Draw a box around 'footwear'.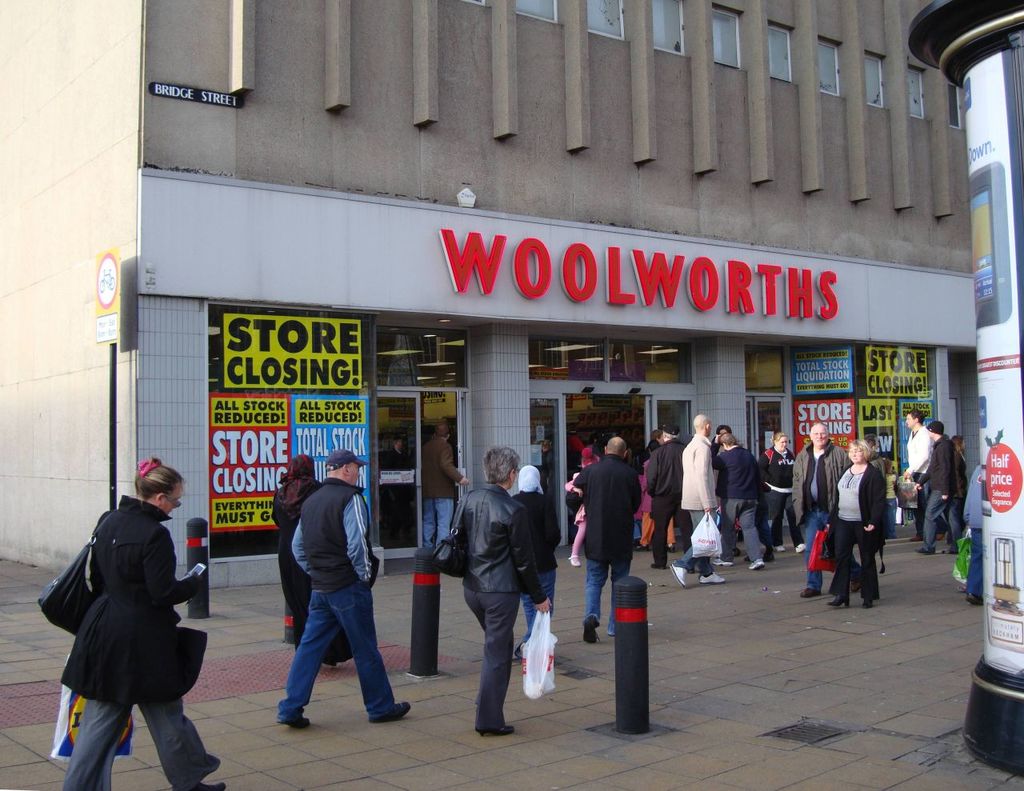
277:713:311:729.
